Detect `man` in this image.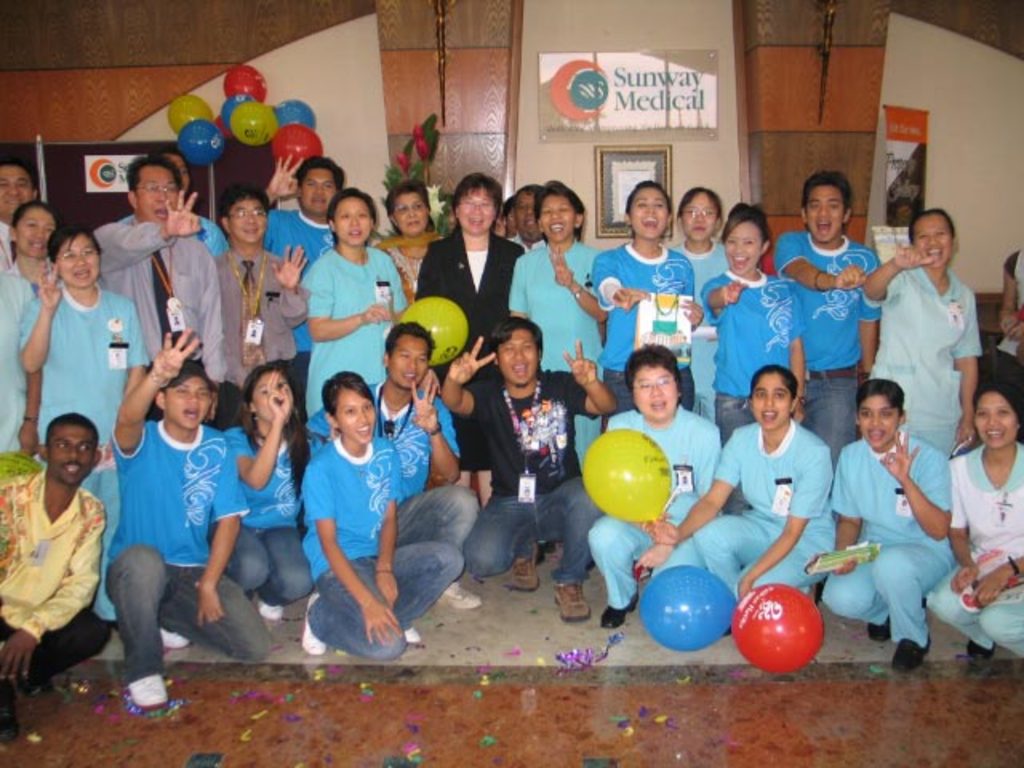
Detection: bbox=[306, 323, 498, 603].
